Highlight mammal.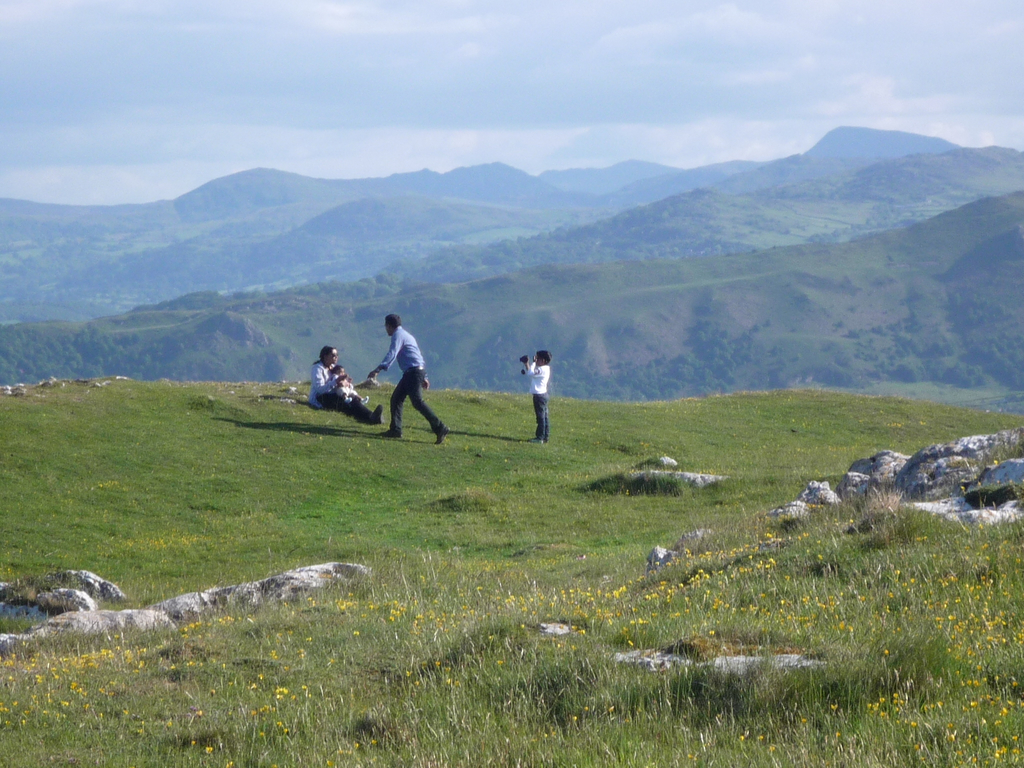
Highlighted region: region(357, 318, 433, 444).
